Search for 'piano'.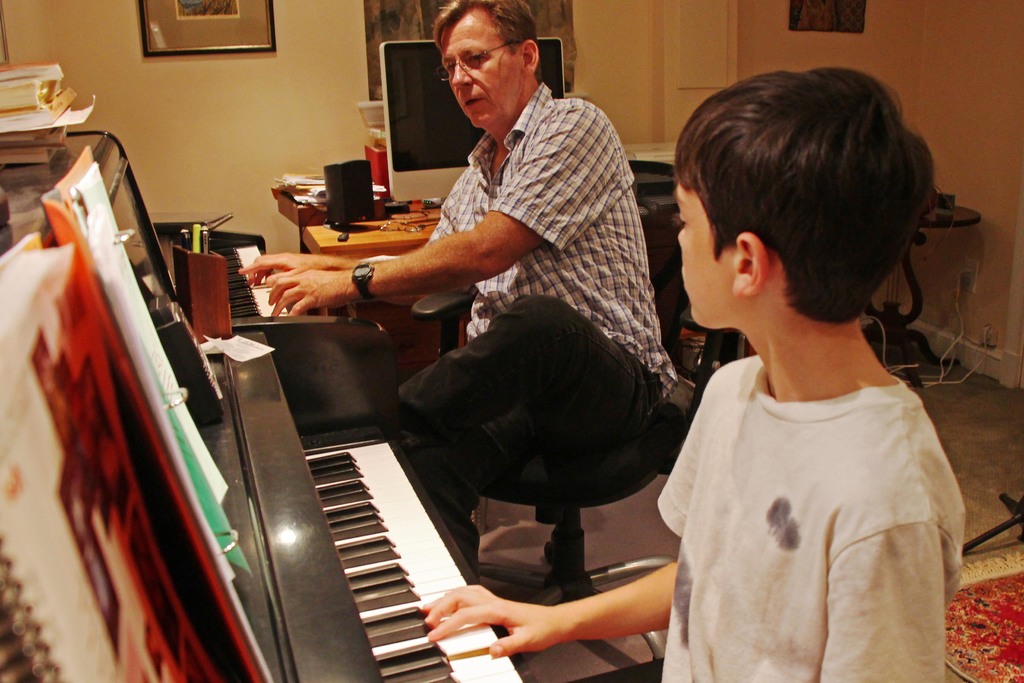
Found at (left=0, top=129, right=538, bottom=682).
